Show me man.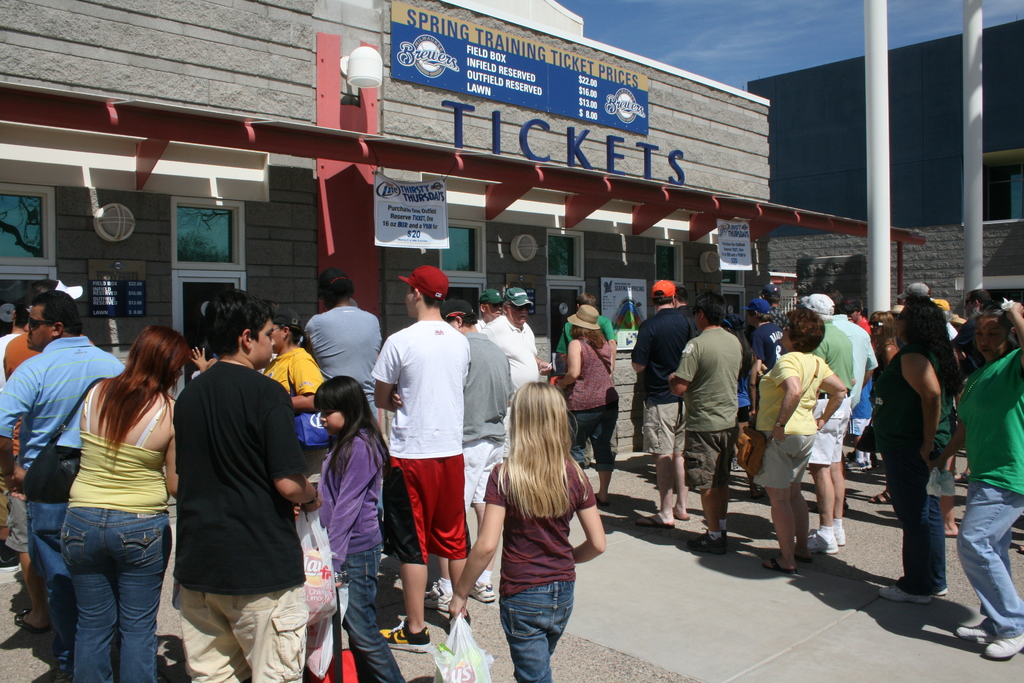
man is here: region(751, 298, 782, 386).
